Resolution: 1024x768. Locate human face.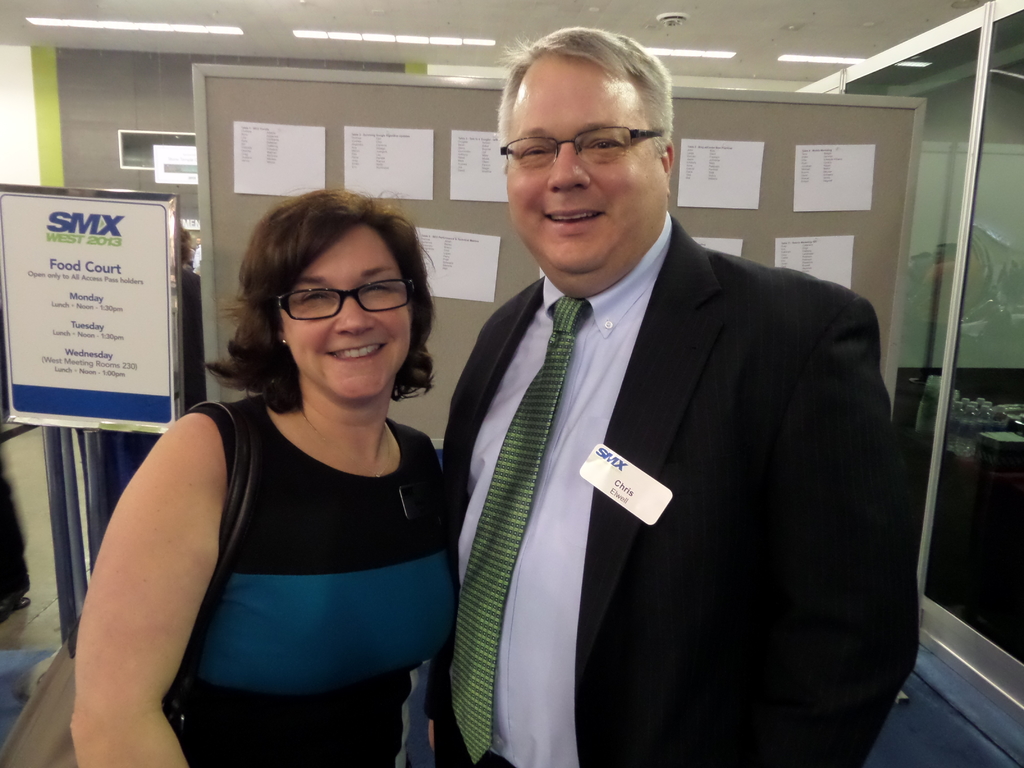
<bbox>278, 223, 412, 402</bbox>.
